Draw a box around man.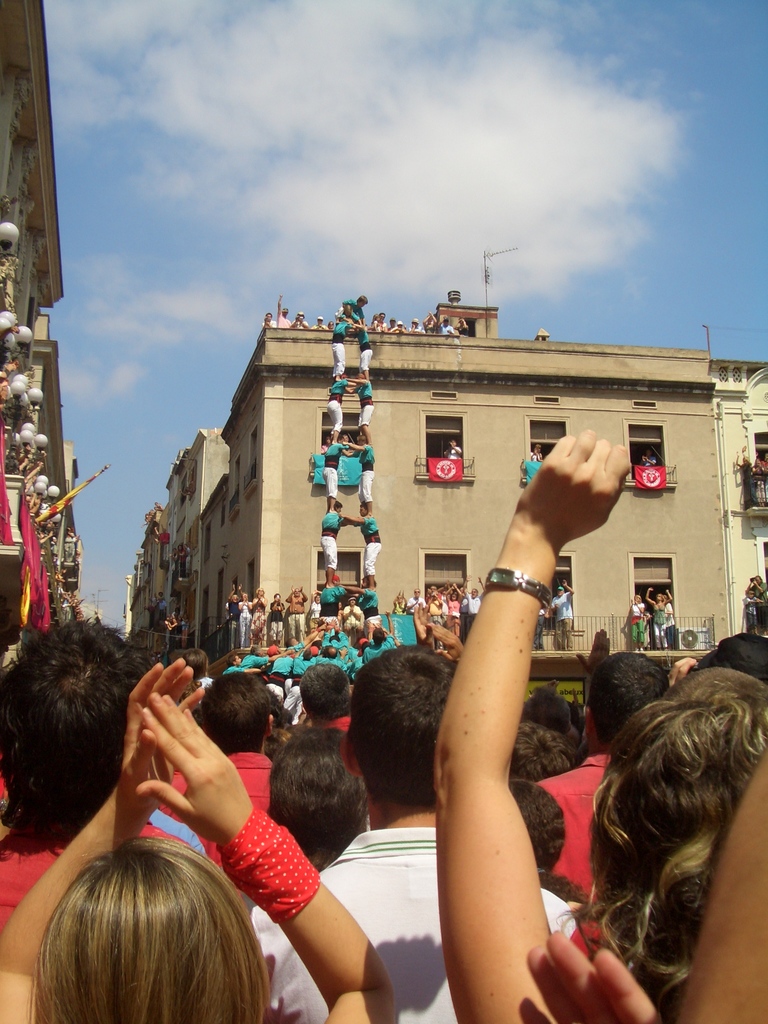
[279, 295, 291, 328].
